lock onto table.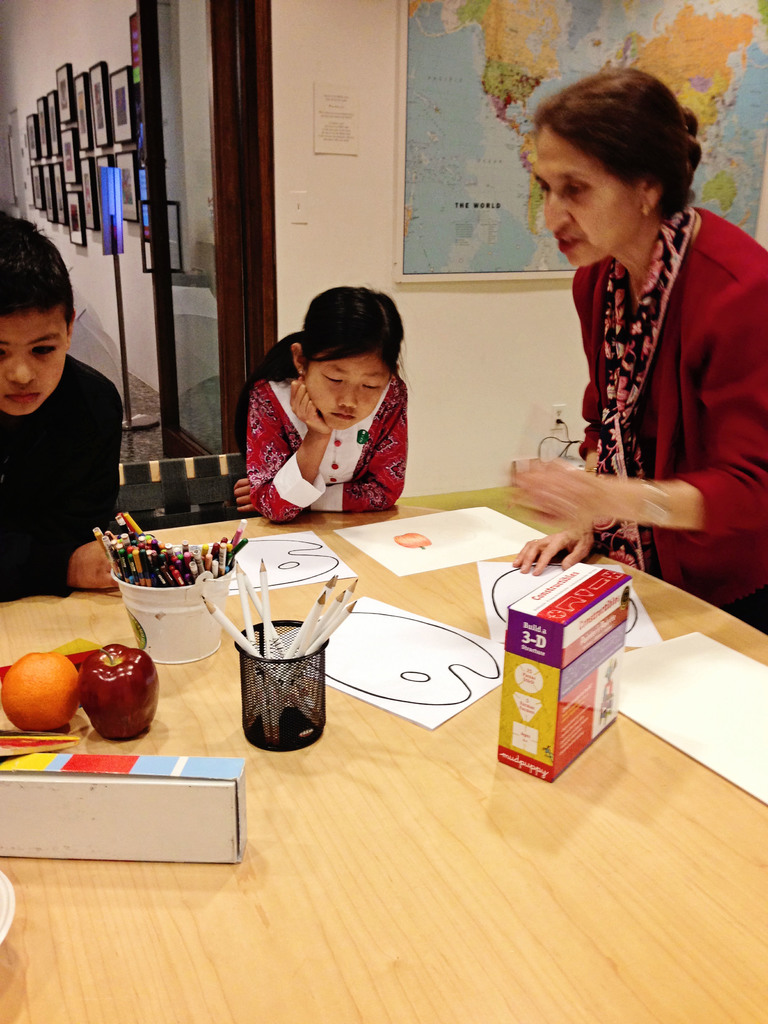
Locked: [left=0, top=468, right=767, bottom=1023].
